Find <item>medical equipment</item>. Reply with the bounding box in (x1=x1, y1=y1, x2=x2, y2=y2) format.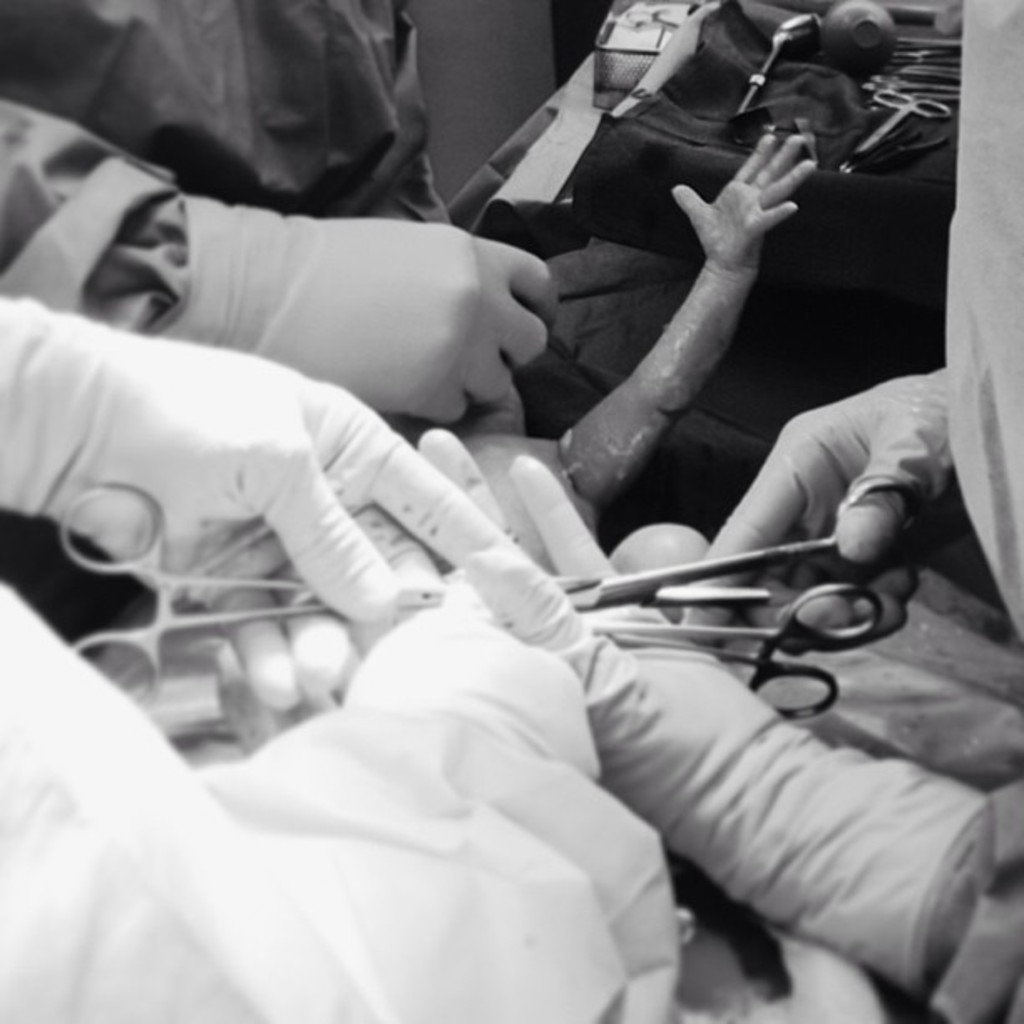
(x1=591, y1=577, x2=885, y2=721).
